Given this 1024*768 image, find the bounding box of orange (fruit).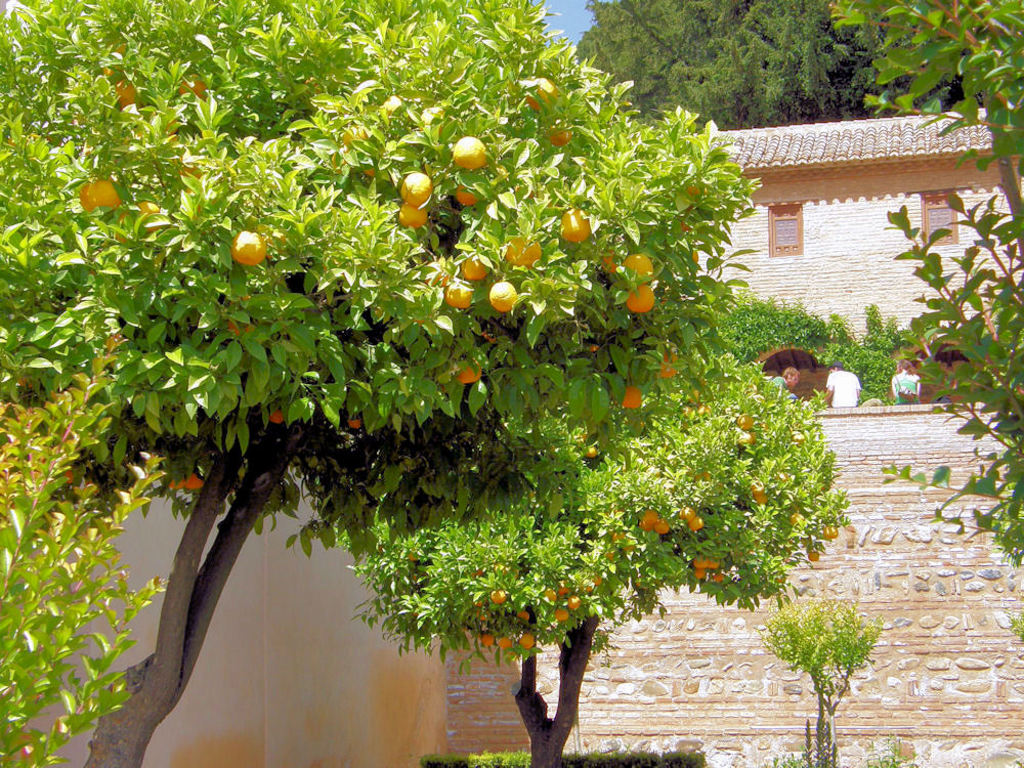
(345, 410, 361, 427).
